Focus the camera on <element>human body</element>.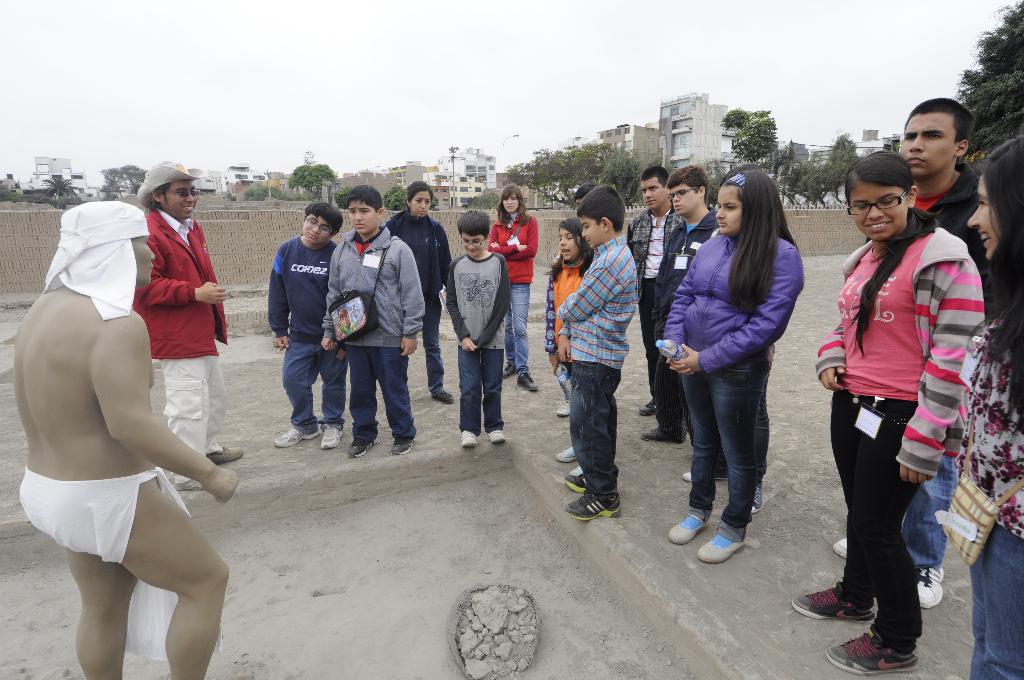
Focus region: bbox=(910, 161, 981, 311).
